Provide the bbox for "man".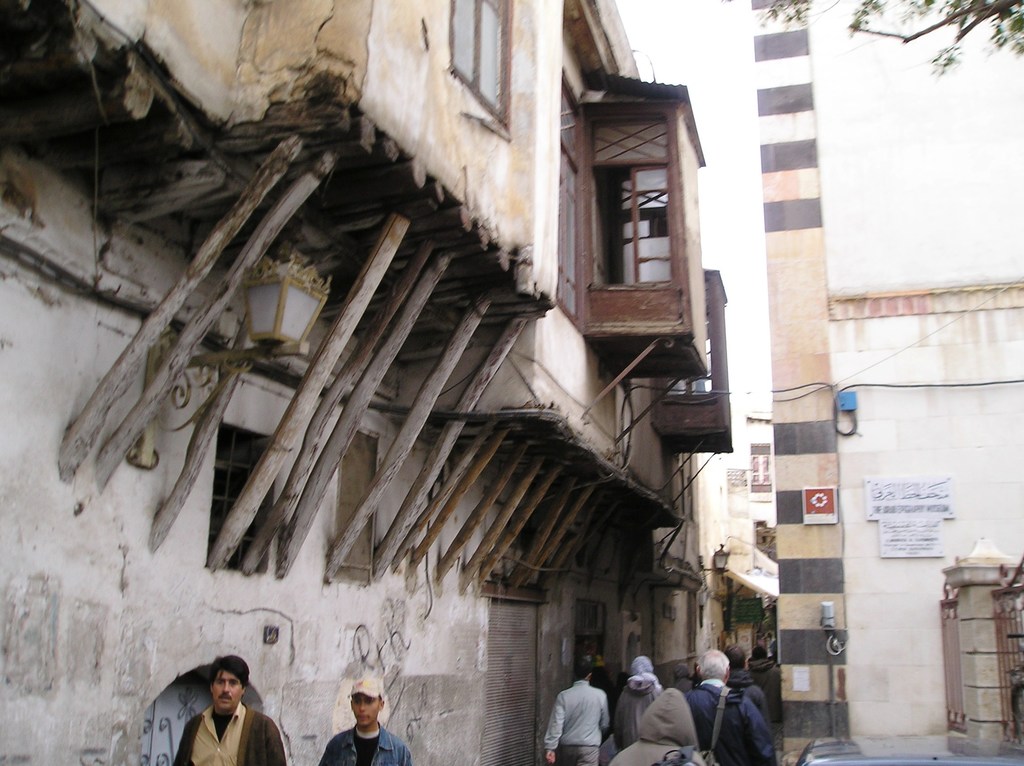
[x1=719, y1=641, x2=769, y2=714].
